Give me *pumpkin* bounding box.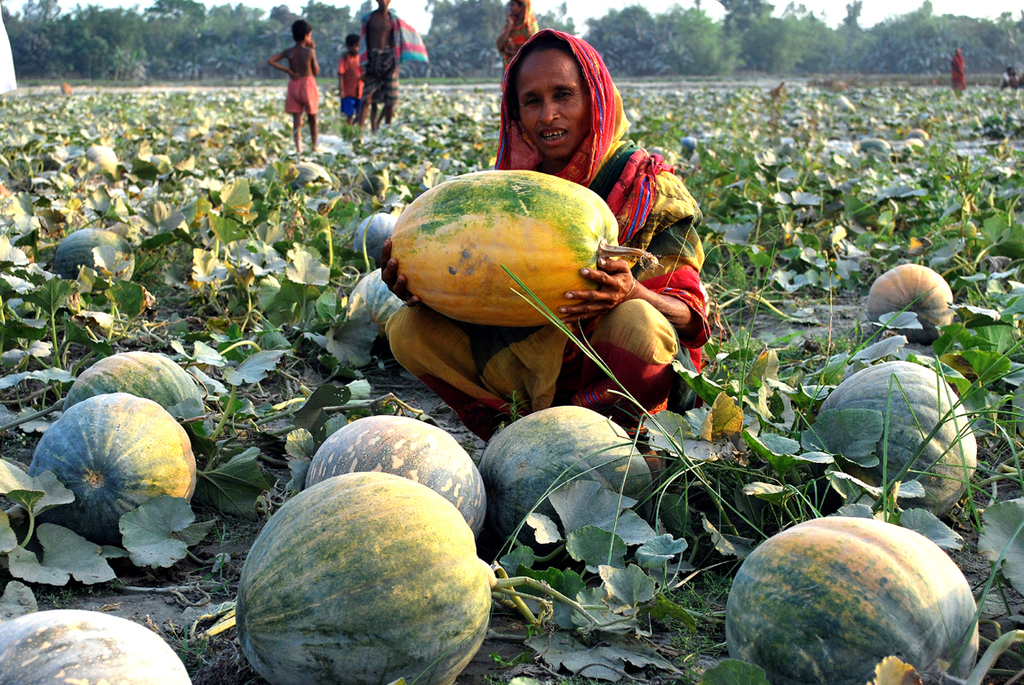
(left=724, top=512, right=988, bottom=684).
